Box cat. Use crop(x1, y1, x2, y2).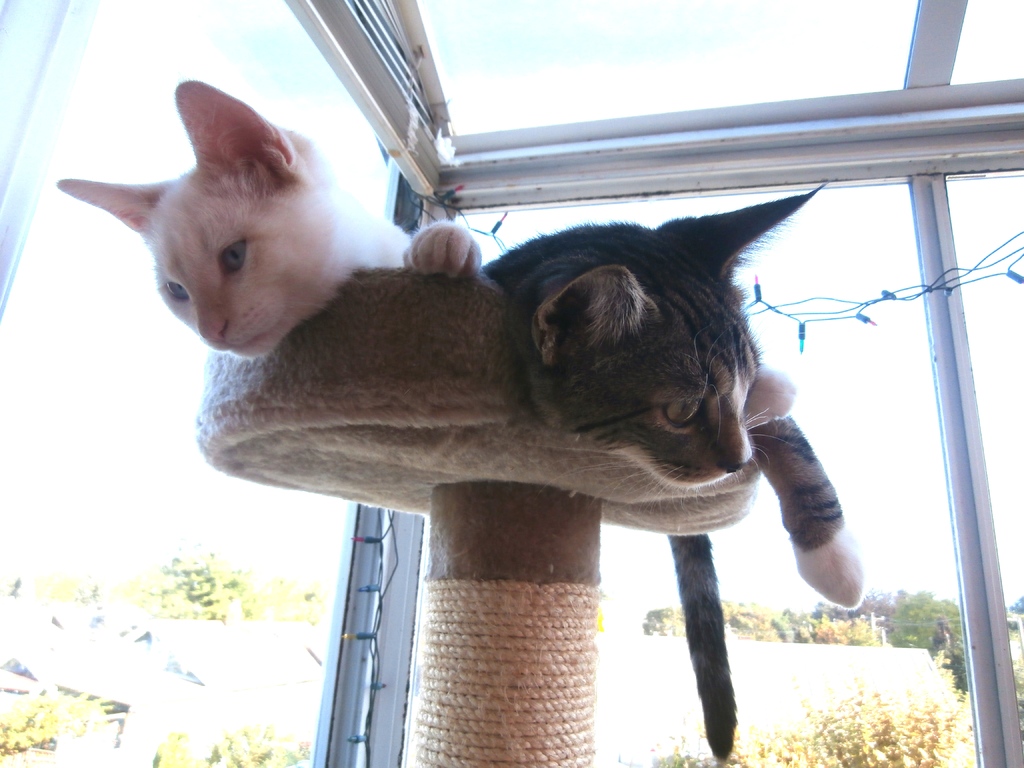
crop(481, 184, 863, 762).
